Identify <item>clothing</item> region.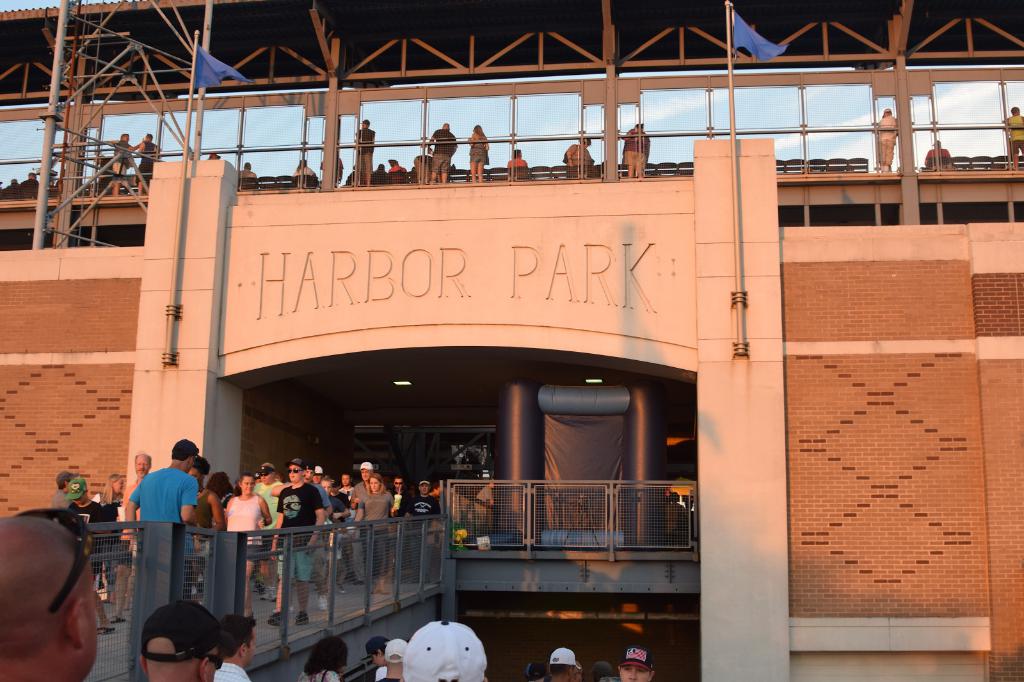
Region: bbox=(404, 480, 438, 581).
